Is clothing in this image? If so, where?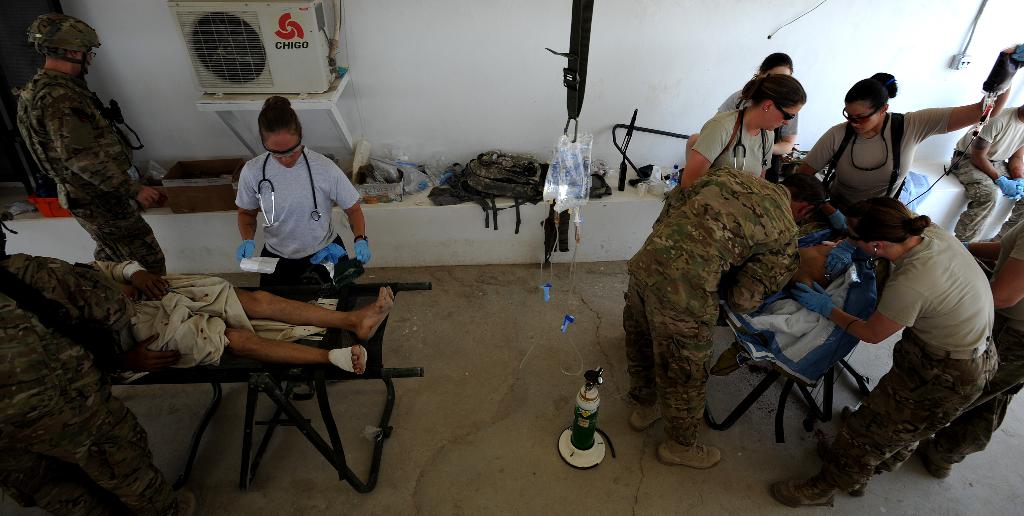
Yes, at l=19, t=69, r=164, b=279.
